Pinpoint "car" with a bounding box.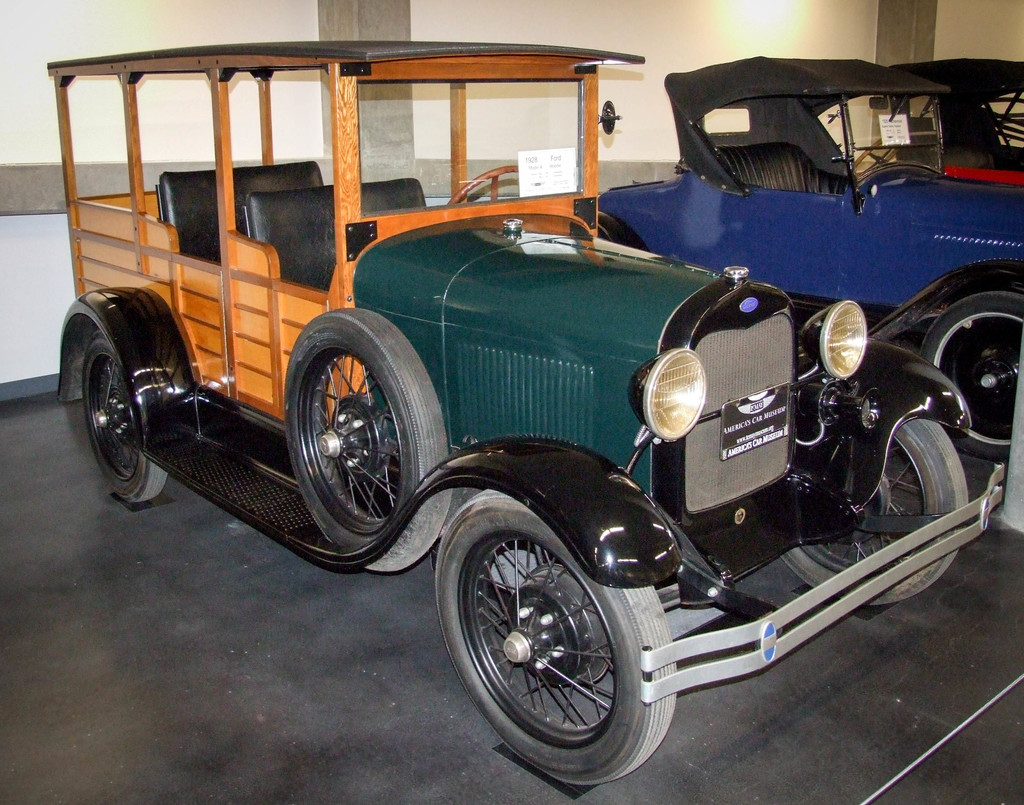
[586,52,1023,462].
